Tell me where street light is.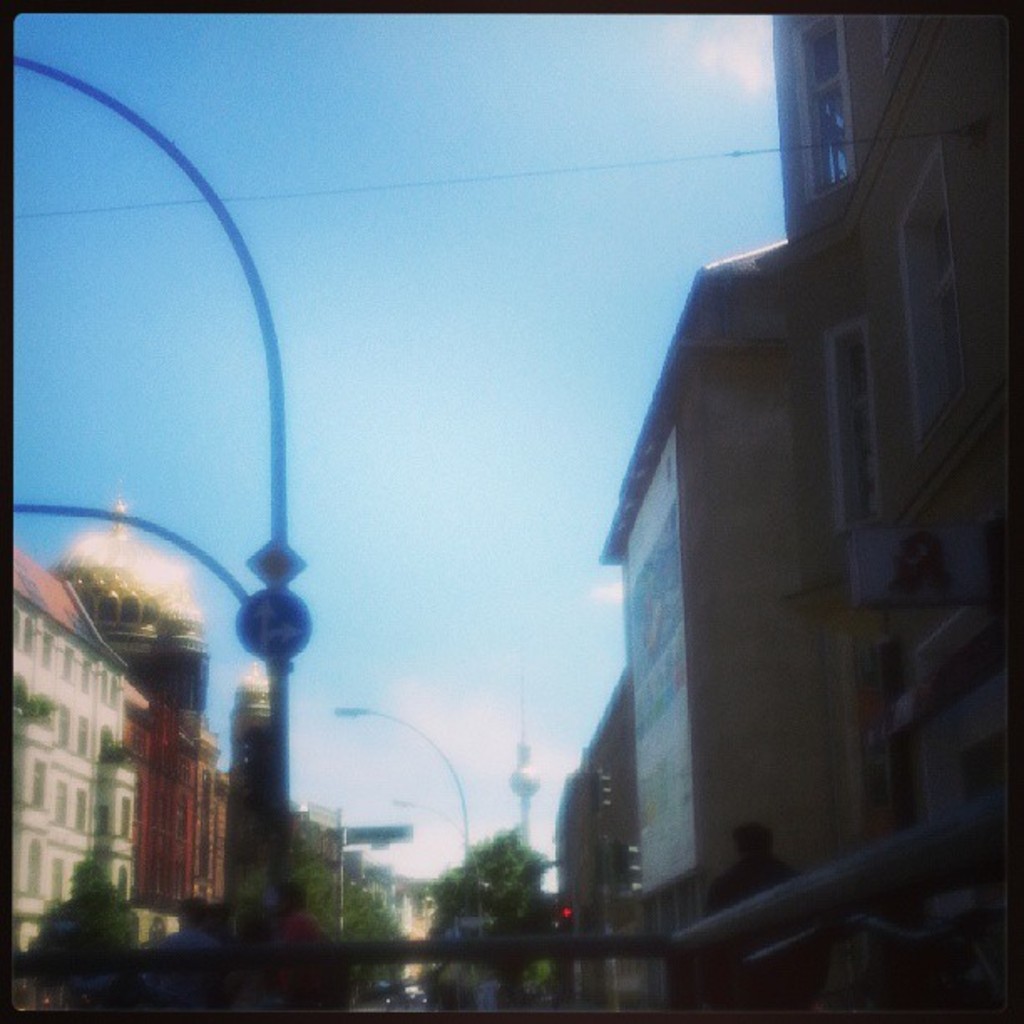
street light is at {"left": 392, "top": 790, "right": 458, "bottom": 840}.
